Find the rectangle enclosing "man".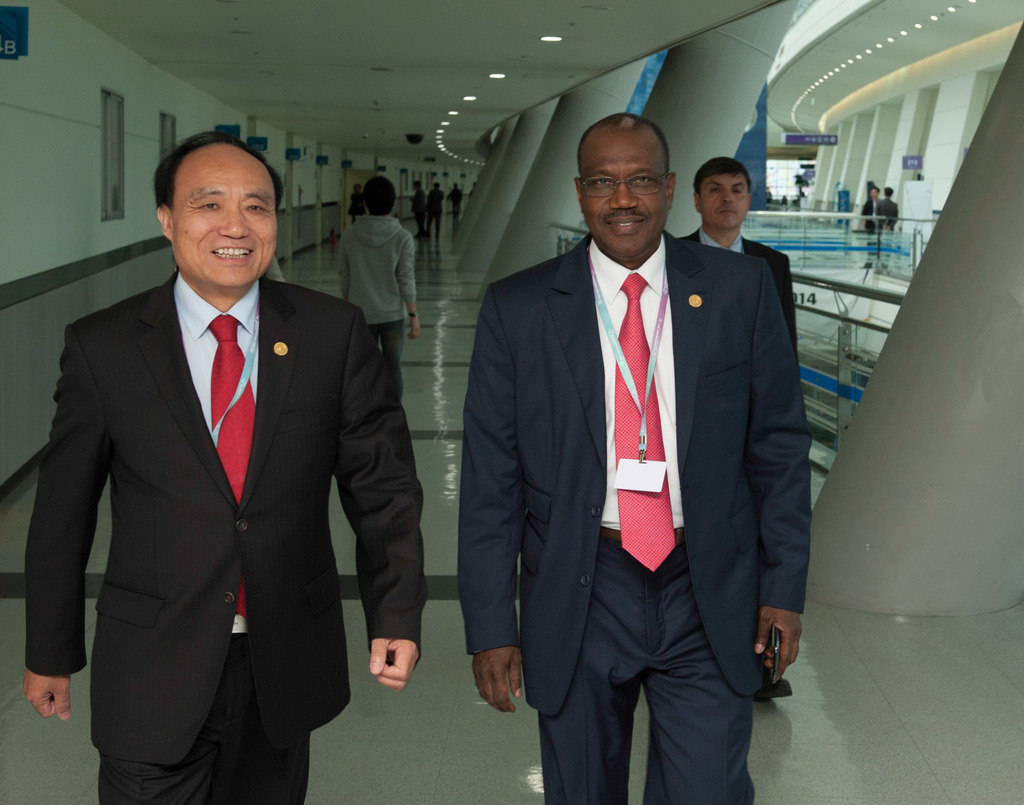
box(336, 183, 420, 402).
